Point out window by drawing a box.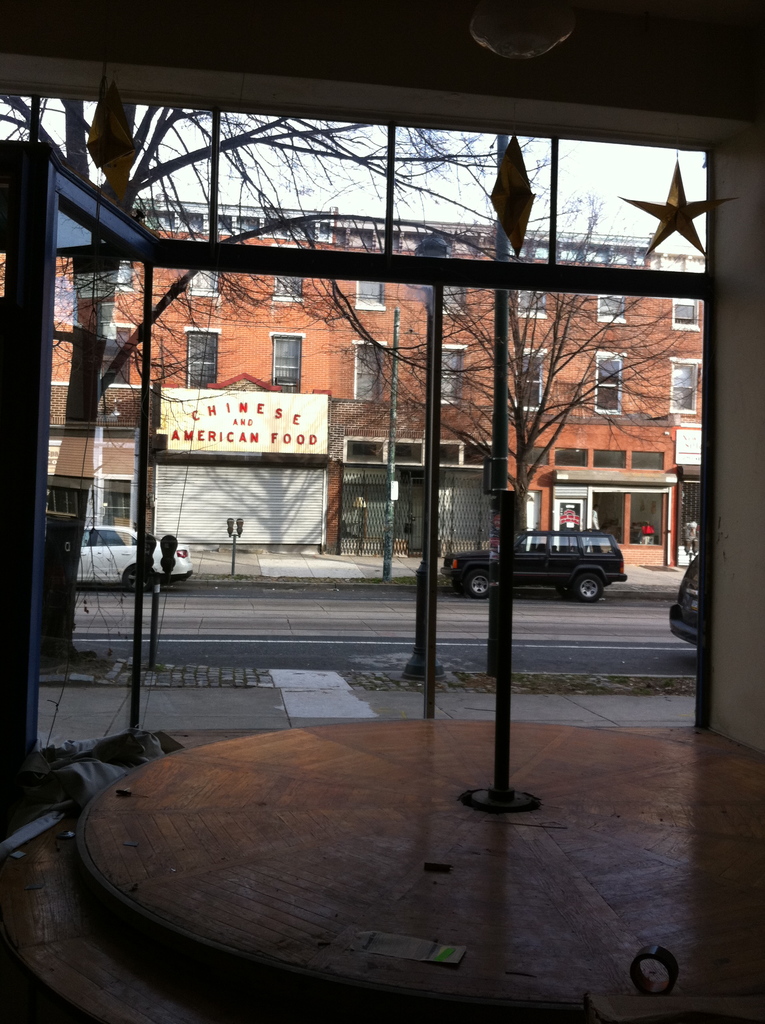
crop(595, 351, 621, 414).
